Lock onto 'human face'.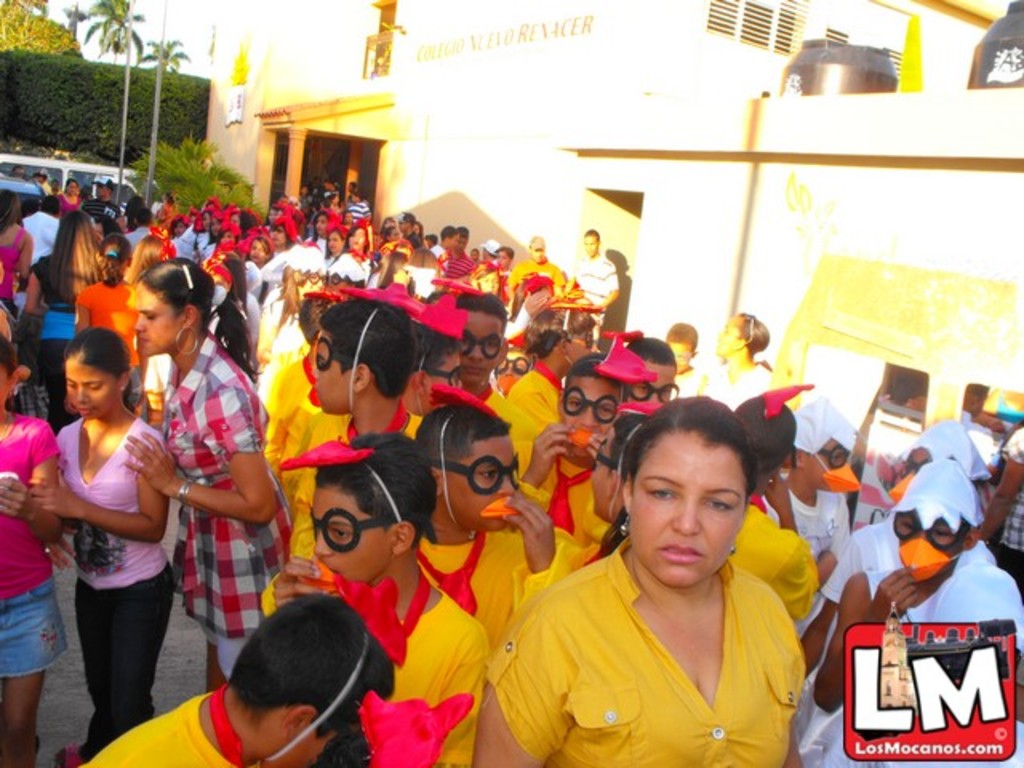
Locked: x1=446, y1=440, x2=520, y2=528.
